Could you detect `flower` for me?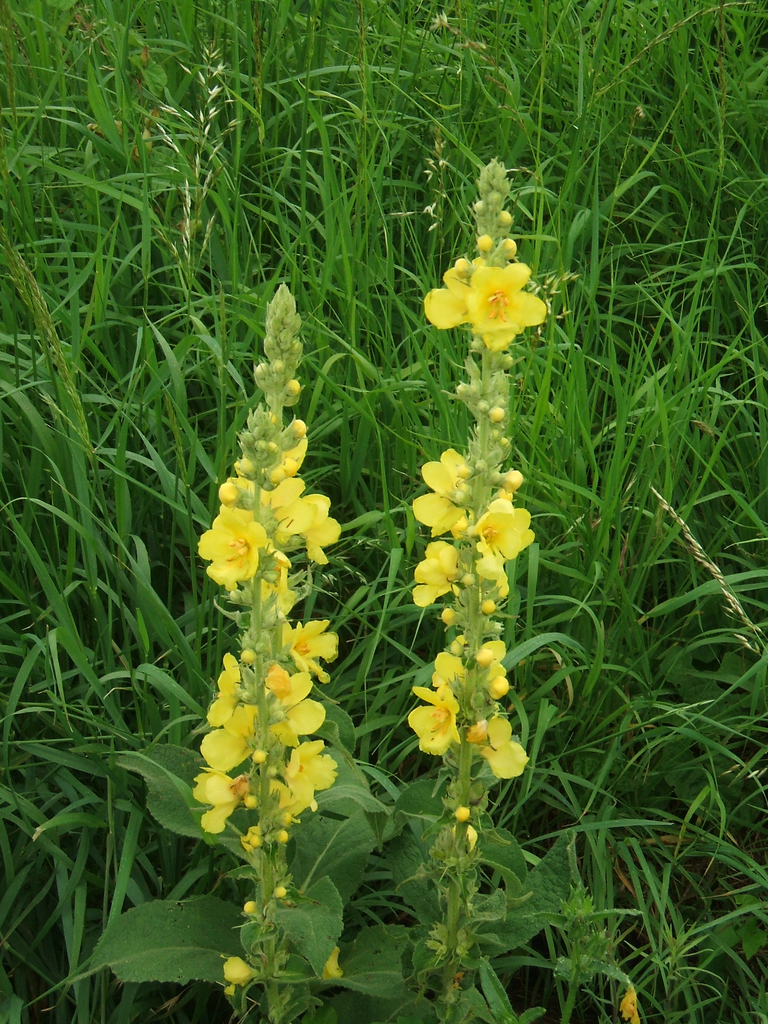
Detection result: region(426, 644, 476, 683).
